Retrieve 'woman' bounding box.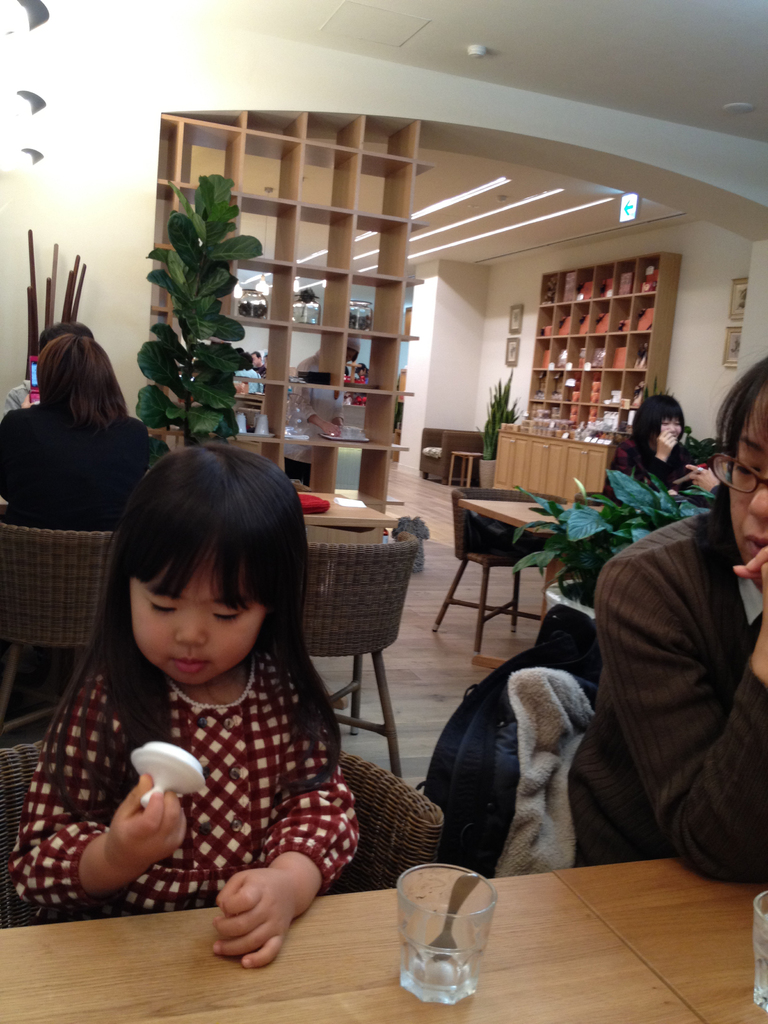
Bounding box: left=605, top=401, right=701, bottom=511.
